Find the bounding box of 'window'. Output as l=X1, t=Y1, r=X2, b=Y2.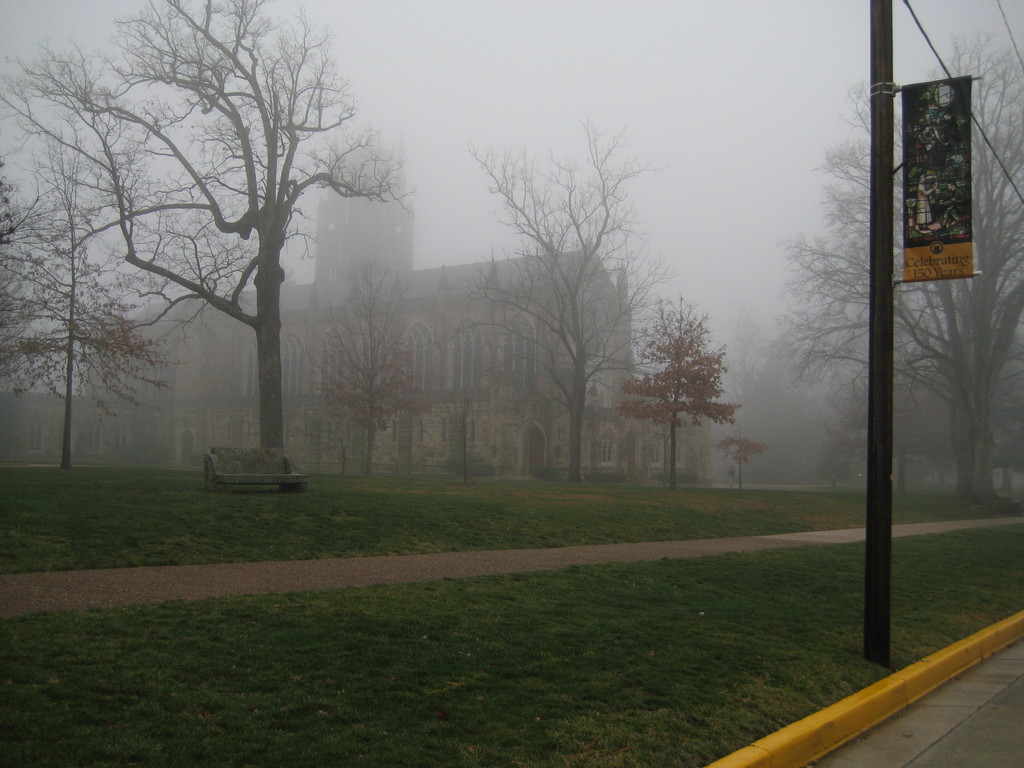
l=246, t=336, r=259, b=397.
